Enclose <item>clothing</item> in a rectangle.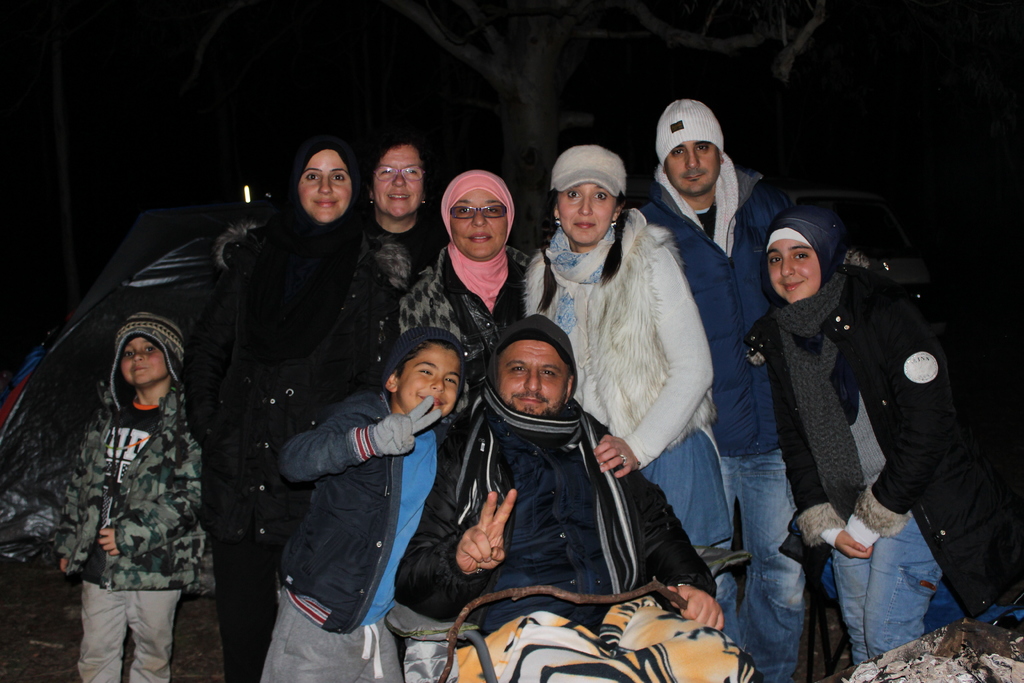
box=[514, 135, 751, 682].
